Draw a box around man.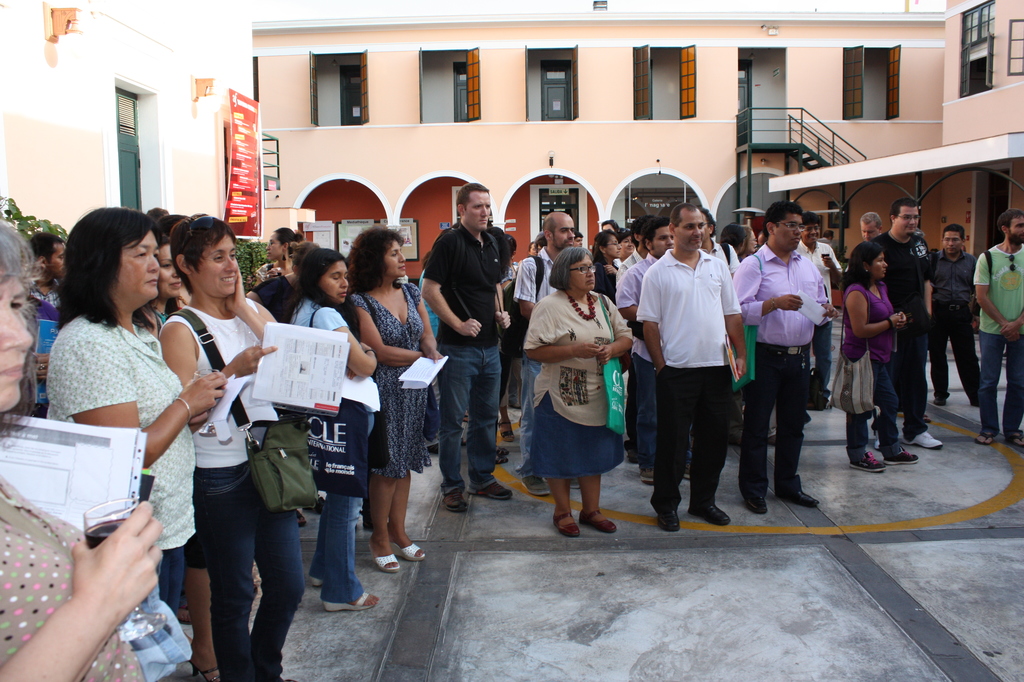
601/221/615/228.
